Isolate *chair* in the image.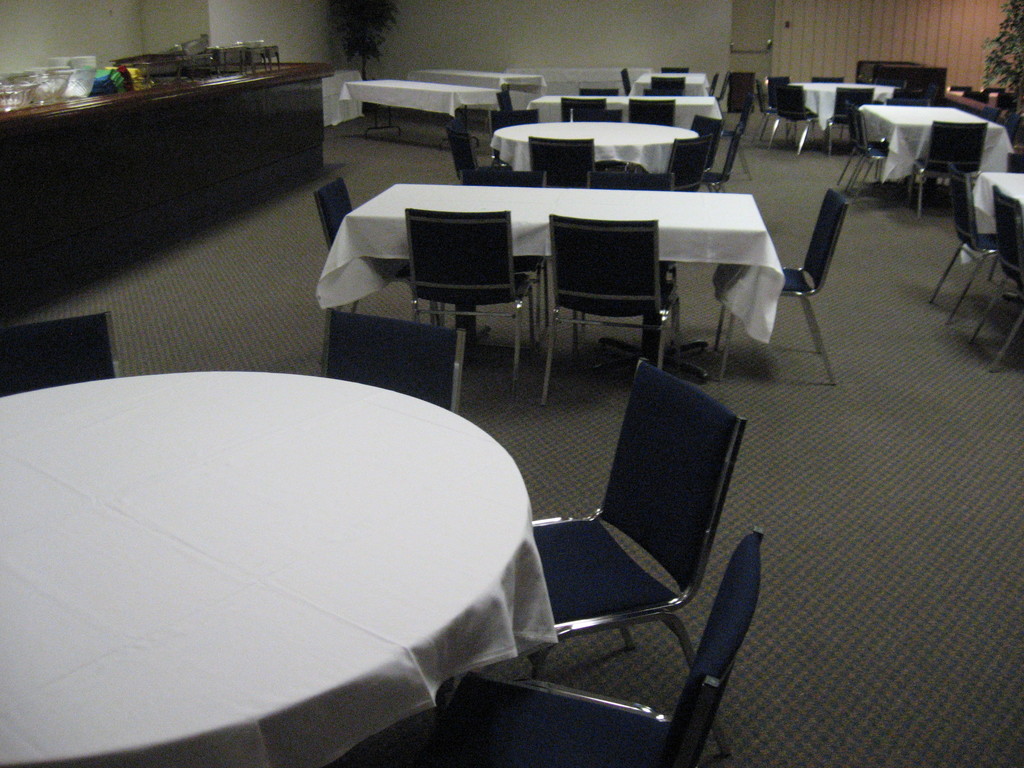
Isolated region: [x1=778, y1=85, x2=818, y2=148].
